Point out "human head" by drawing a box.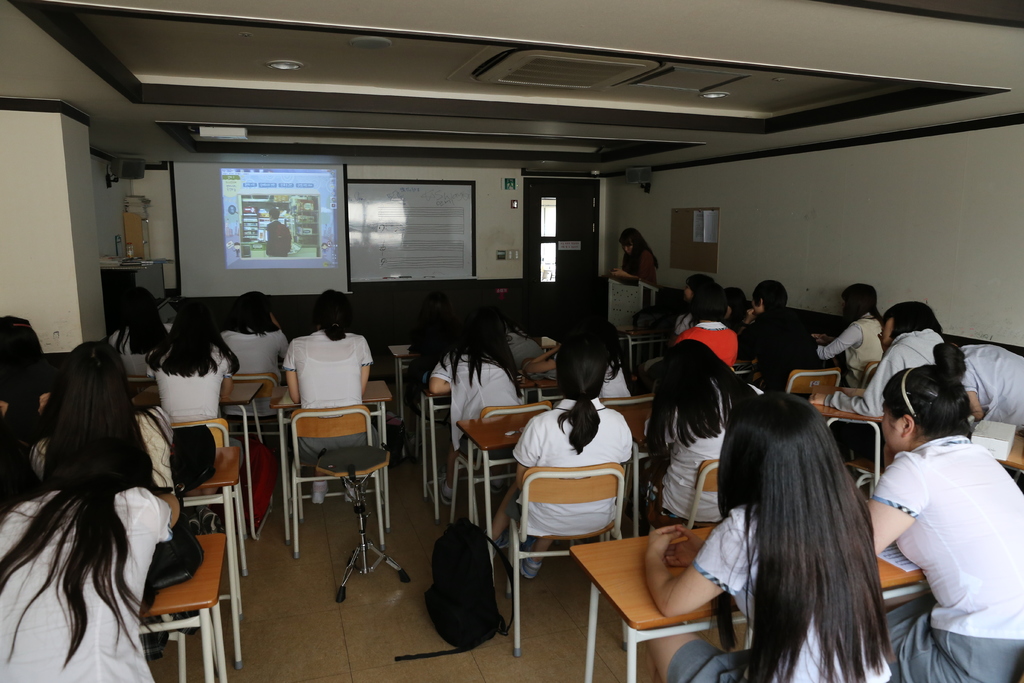
box(47, 336, 131, 418).
